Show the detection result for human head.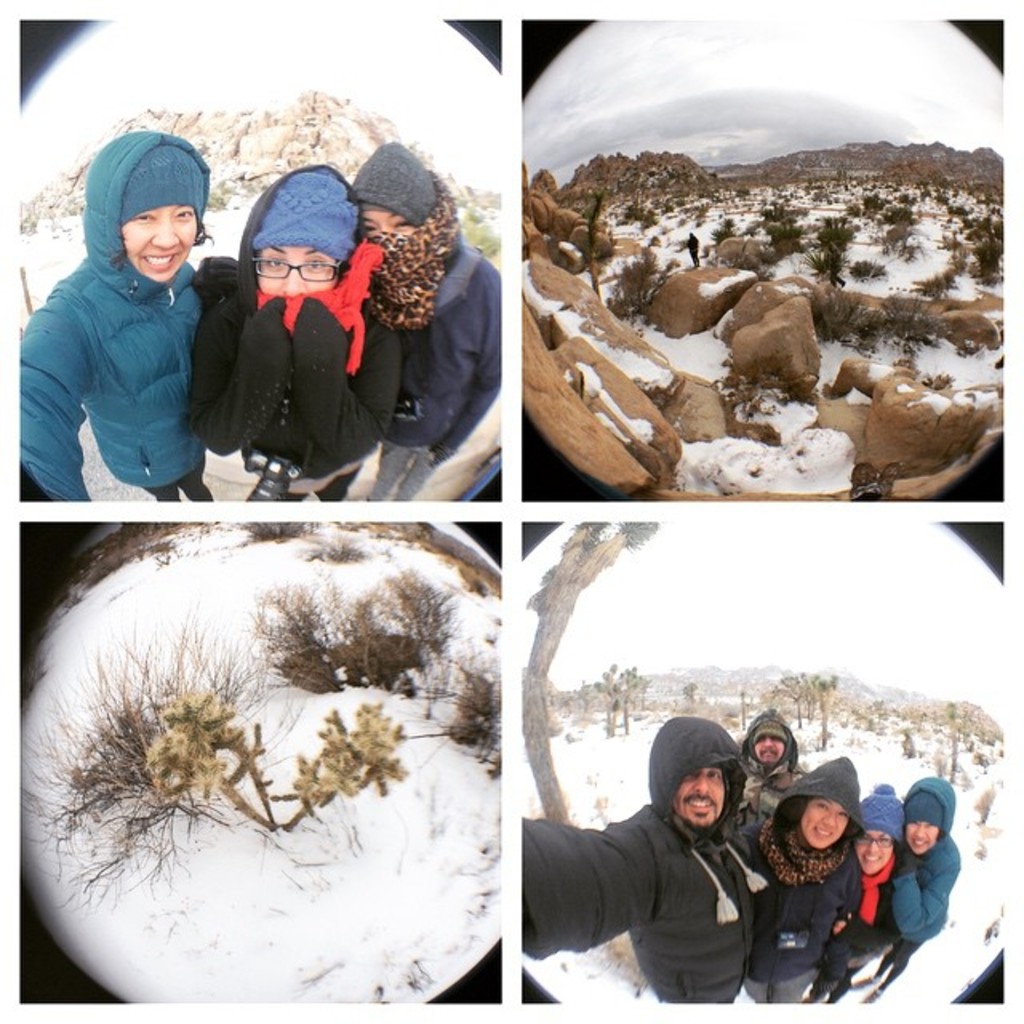
pyautogui.locateOnScreen(749, 717, 792, 770).
